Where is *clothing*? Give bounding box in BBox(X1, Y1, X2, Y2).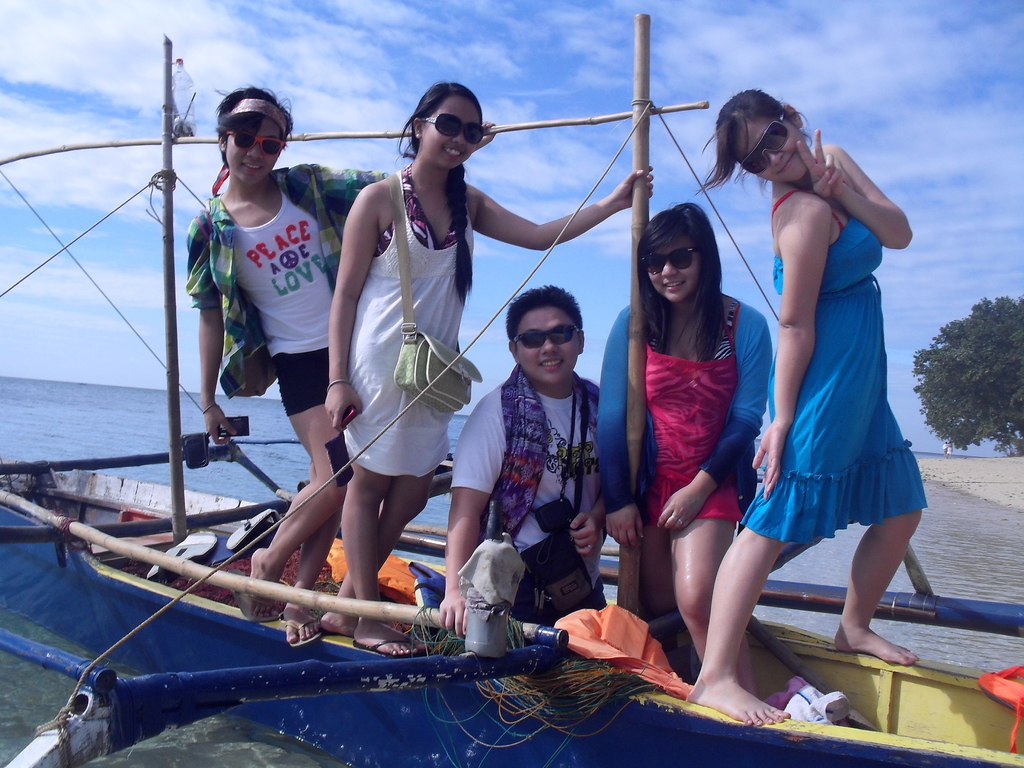
BBox(352, 159, 484, 481).
